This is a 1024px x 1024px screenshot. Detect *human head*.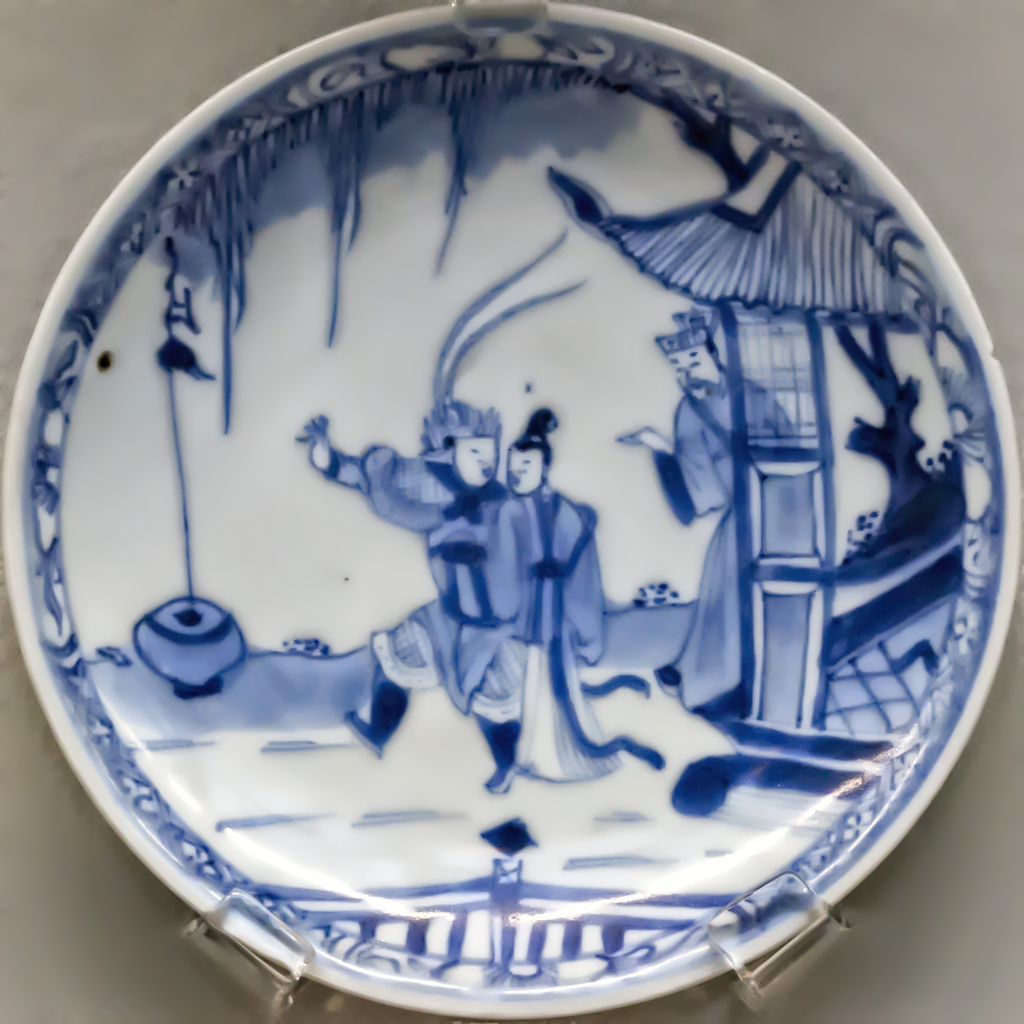
[left=653, top=309, right=722, bottom=404].
